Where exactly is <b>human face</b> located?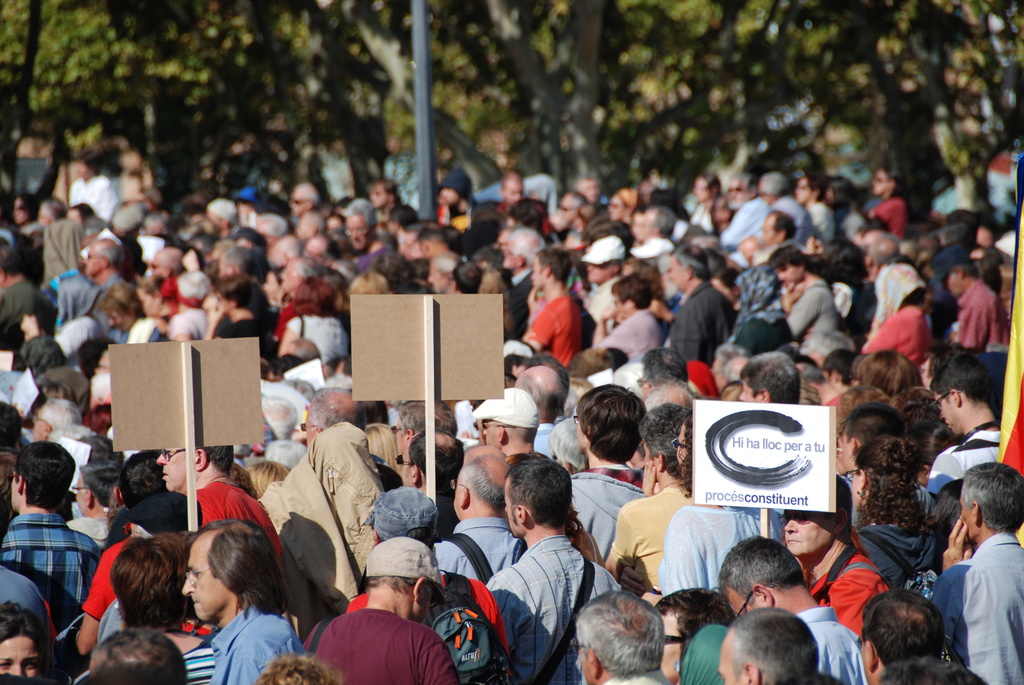
Its bounding box is 578 416 588 453.
